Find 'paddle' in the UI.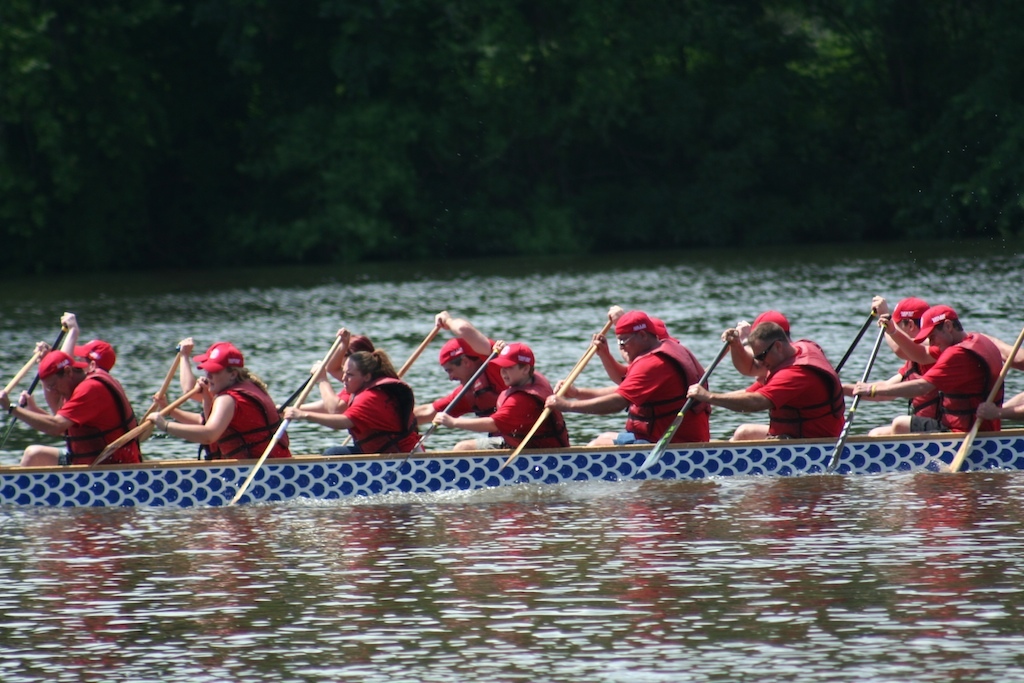
UI element at [x1=828, y1=319, x2=888, y2=468].
